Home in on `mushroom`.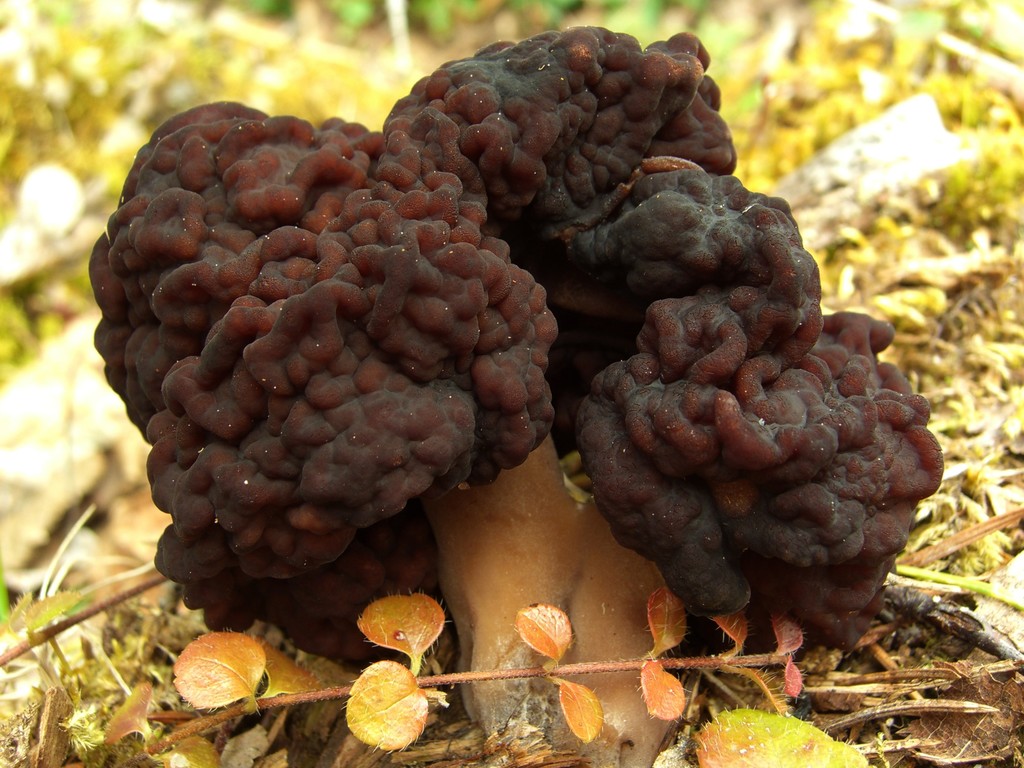
Homed in at bbox(138, 35, 820, 751).
